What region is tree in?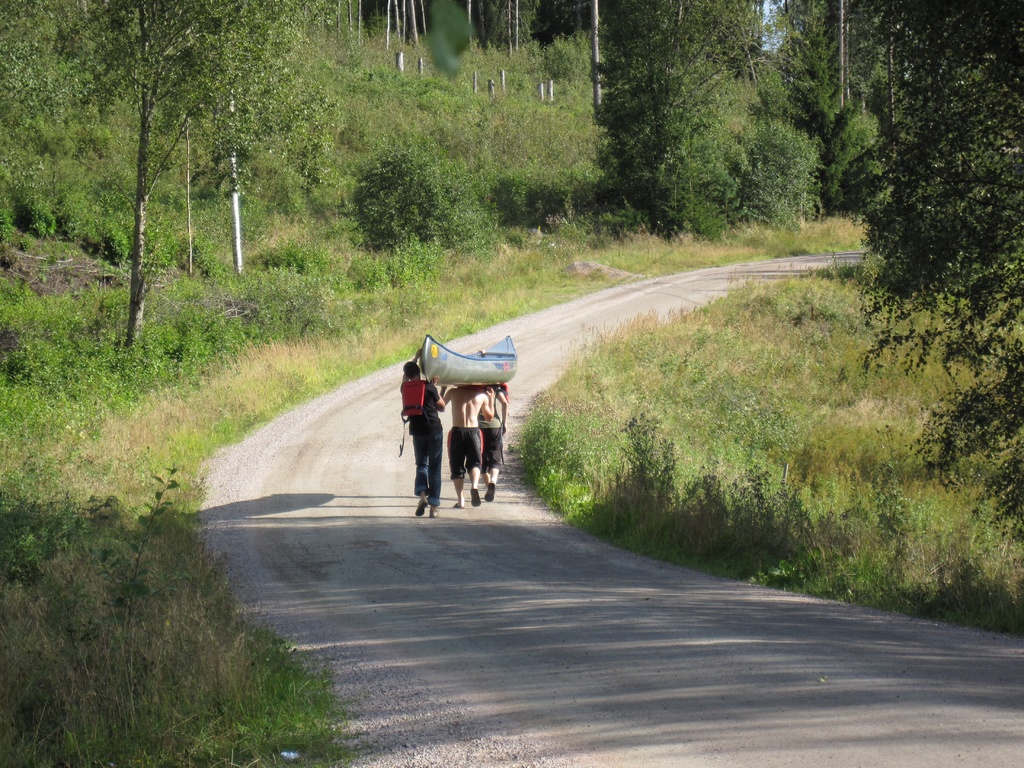
[left=810, top=36, right=1004, bottom=578].
